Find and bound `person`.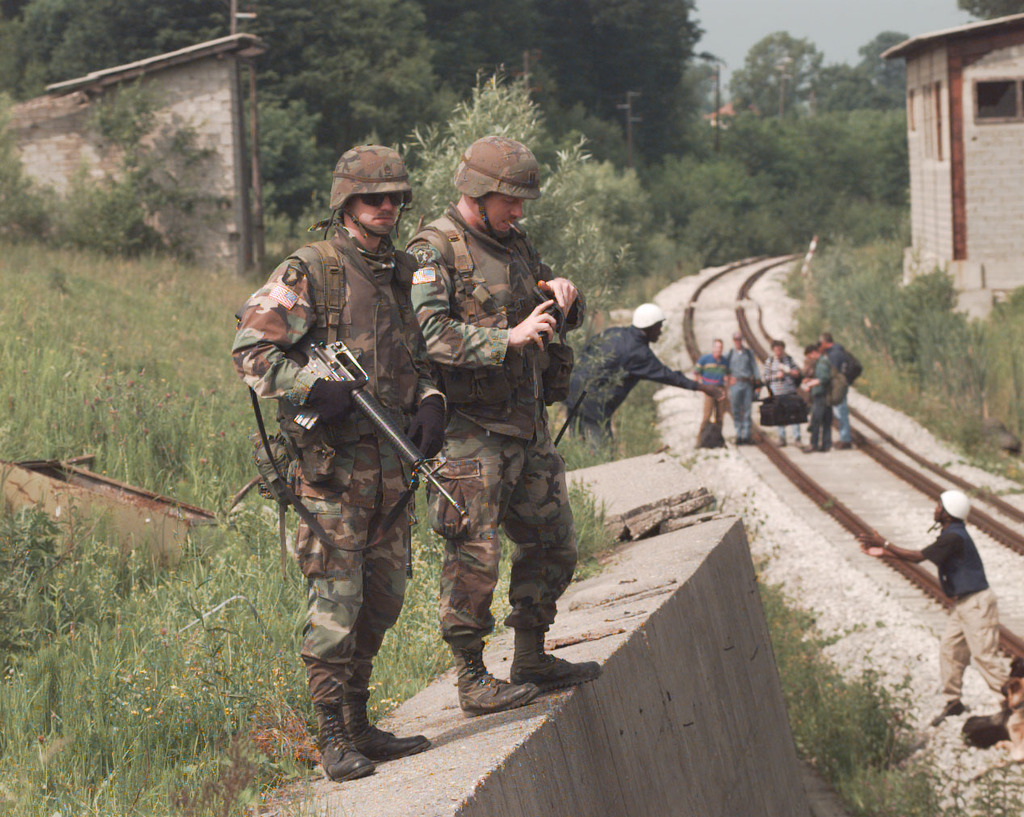
Bound: crop(405, 134, 604, 711).
